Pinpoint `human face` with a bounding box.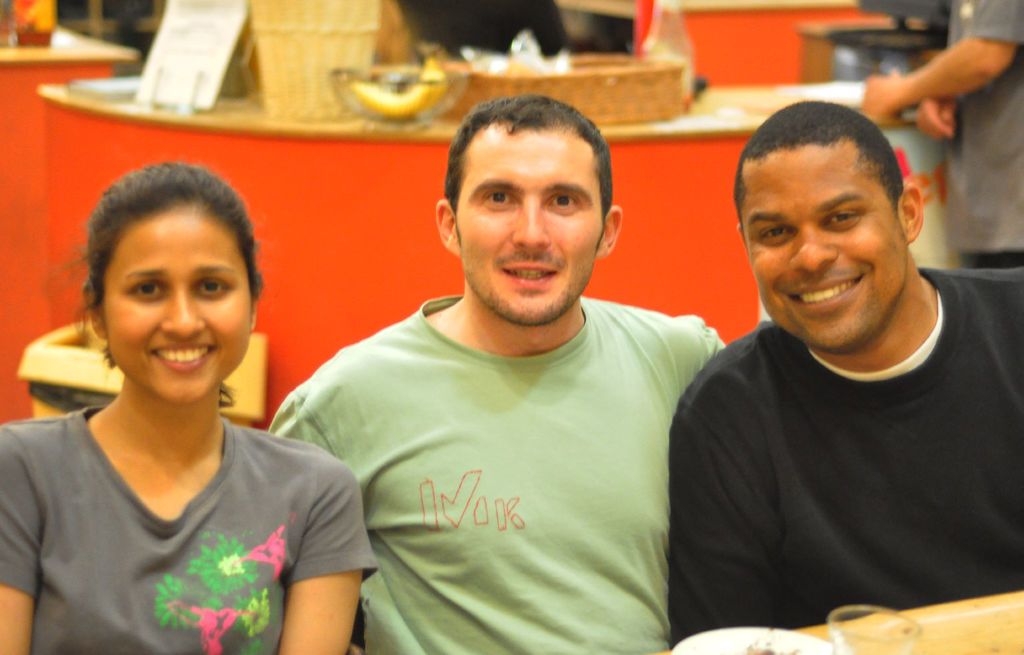
pyautogui.locateOnScreen(740, 140, 906, 354).
